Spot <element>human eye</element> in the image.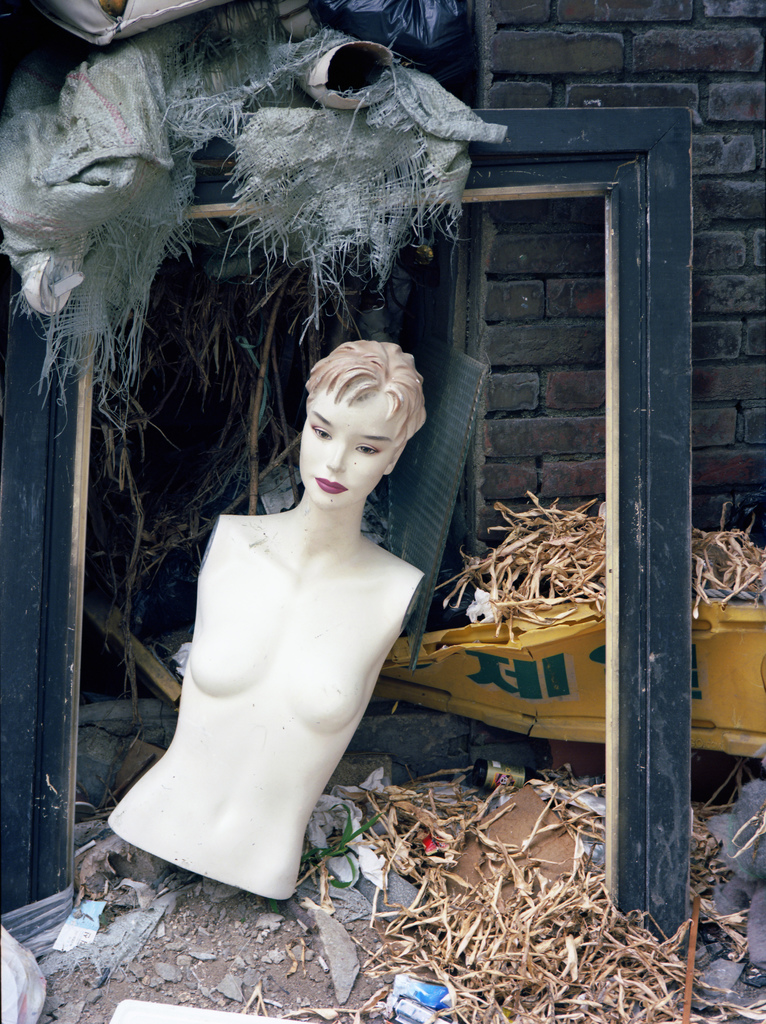
<element>human eye</element> found at box=[353, 442, 384, 455].
